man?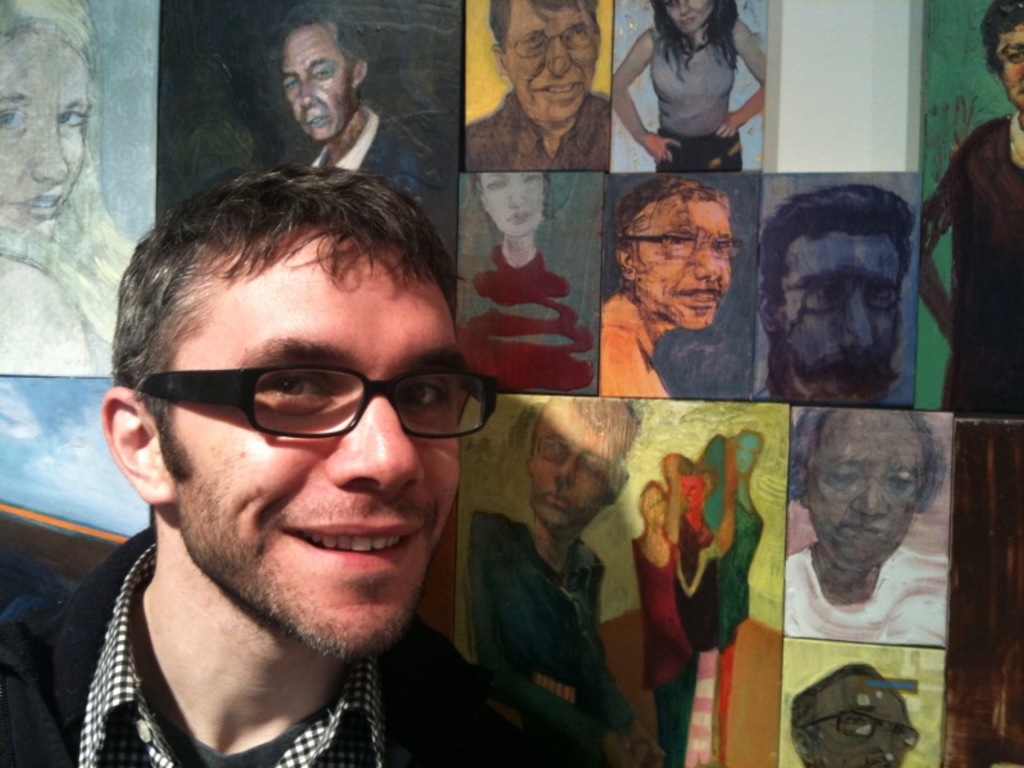
(left=15, top=142, right=604, bottom=767)
